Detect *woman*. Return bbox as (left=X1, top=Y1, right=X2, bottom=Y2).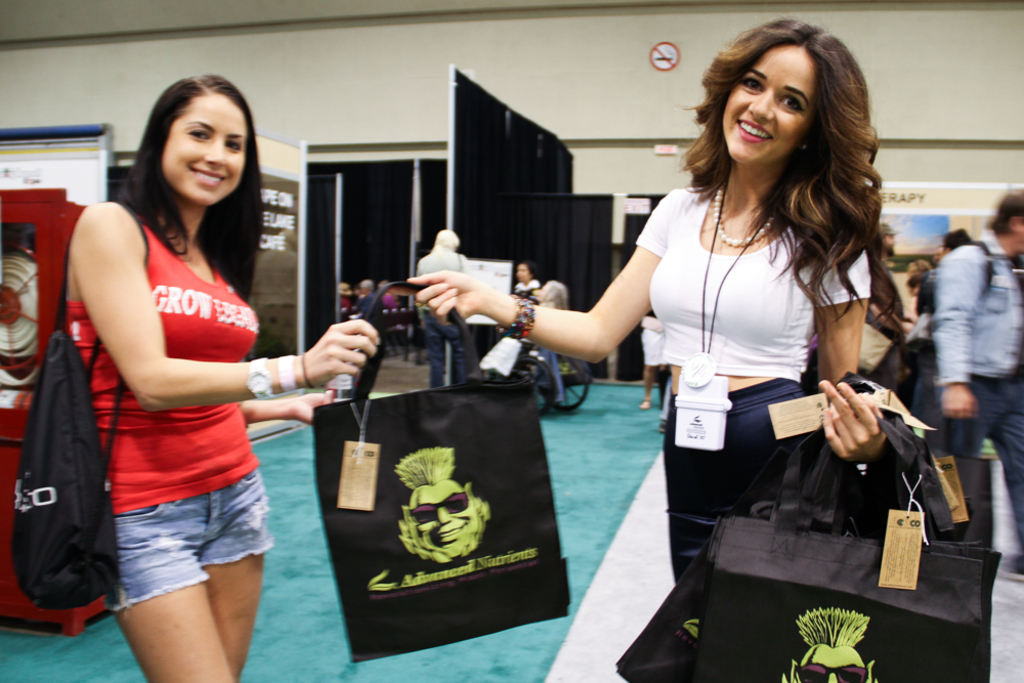
(left=407, top=16, right=890, bottom=682).
